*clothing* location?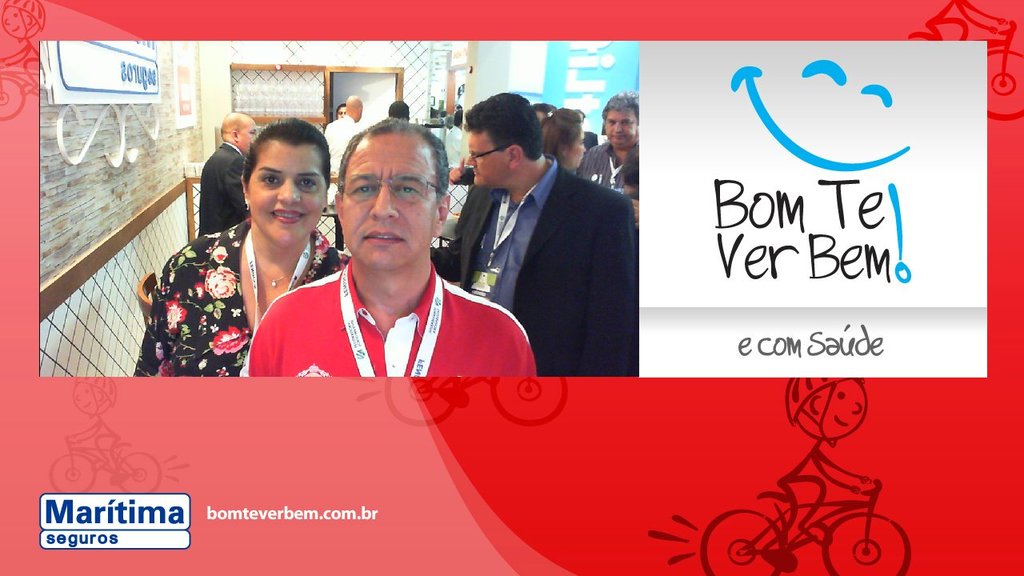
BBox(190, 144, 245, 237)
